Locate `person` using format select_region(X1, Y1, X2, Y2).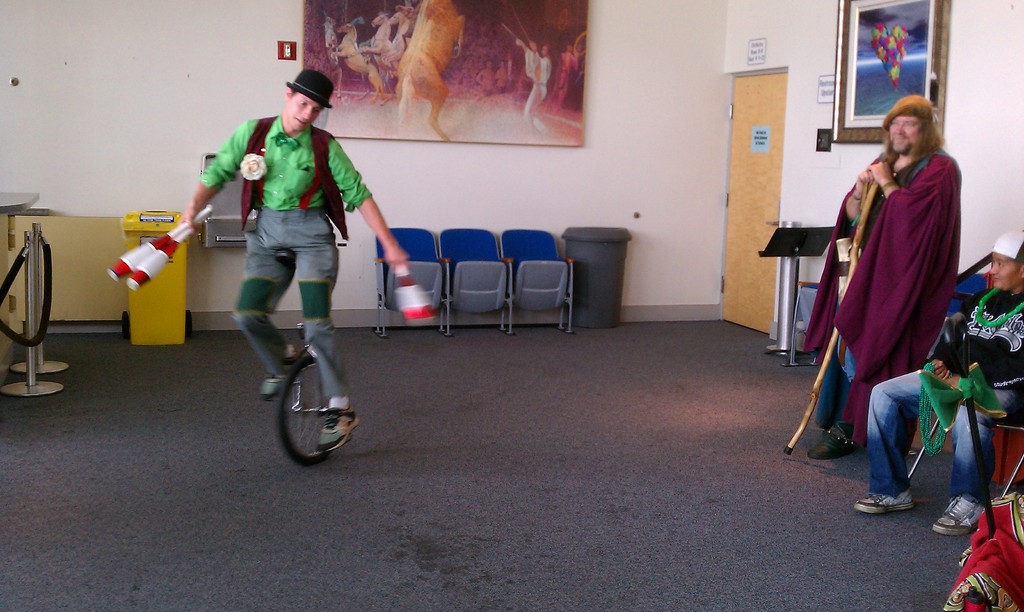
select_region(851, 227, 1023, 539).
